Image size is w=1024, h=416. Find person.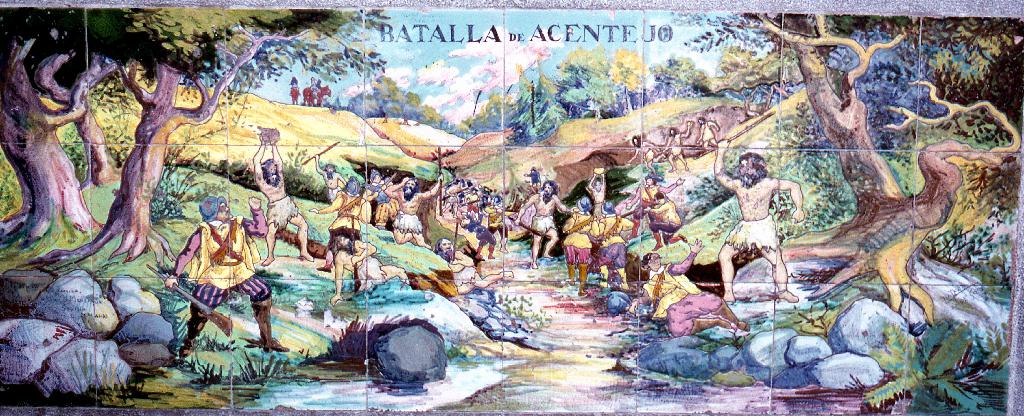
x1=440 y1=239 x2=509 y2=294.
